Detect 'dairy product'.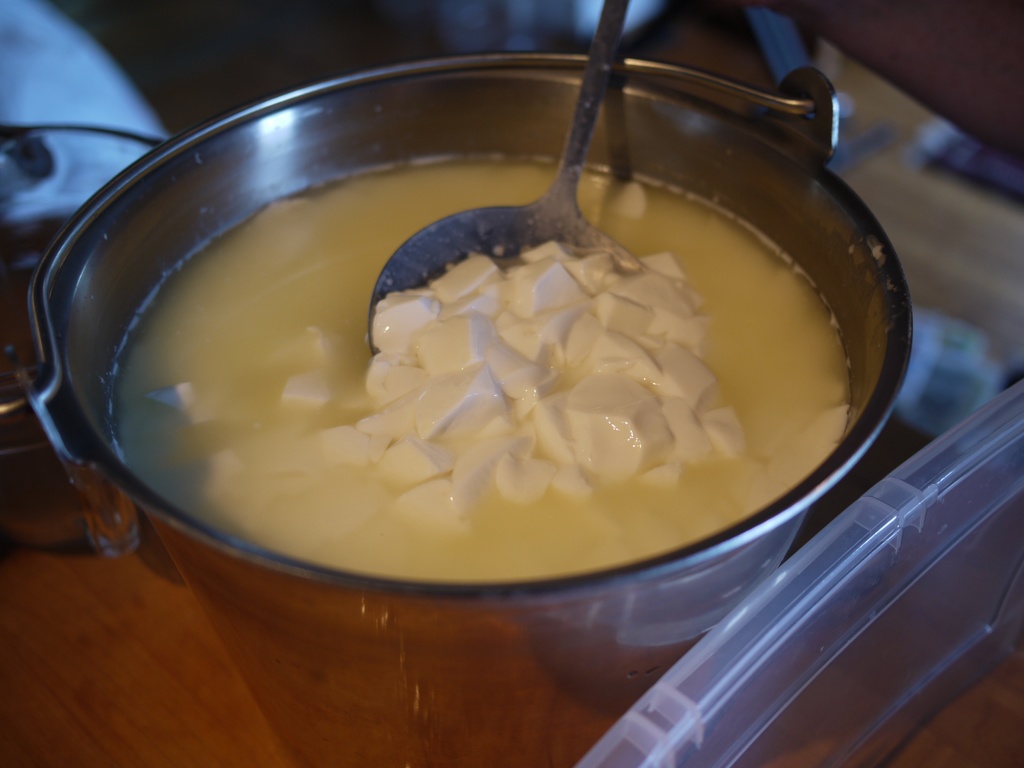
Detected at bbox=(407, 486, 473, 535).
